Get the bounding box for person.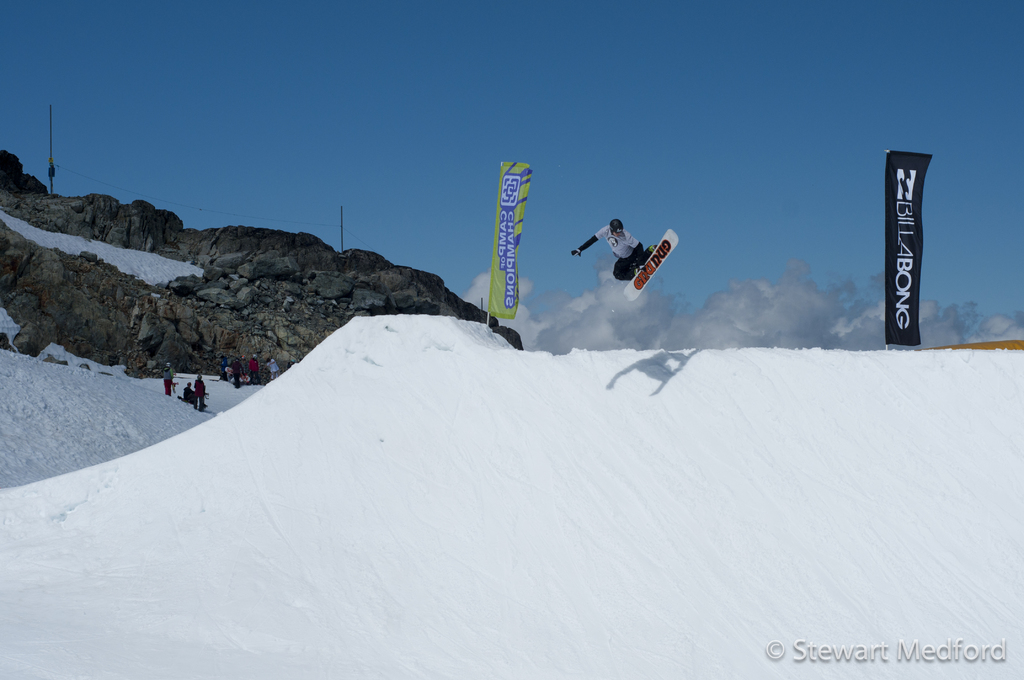
568/220/655/284.
